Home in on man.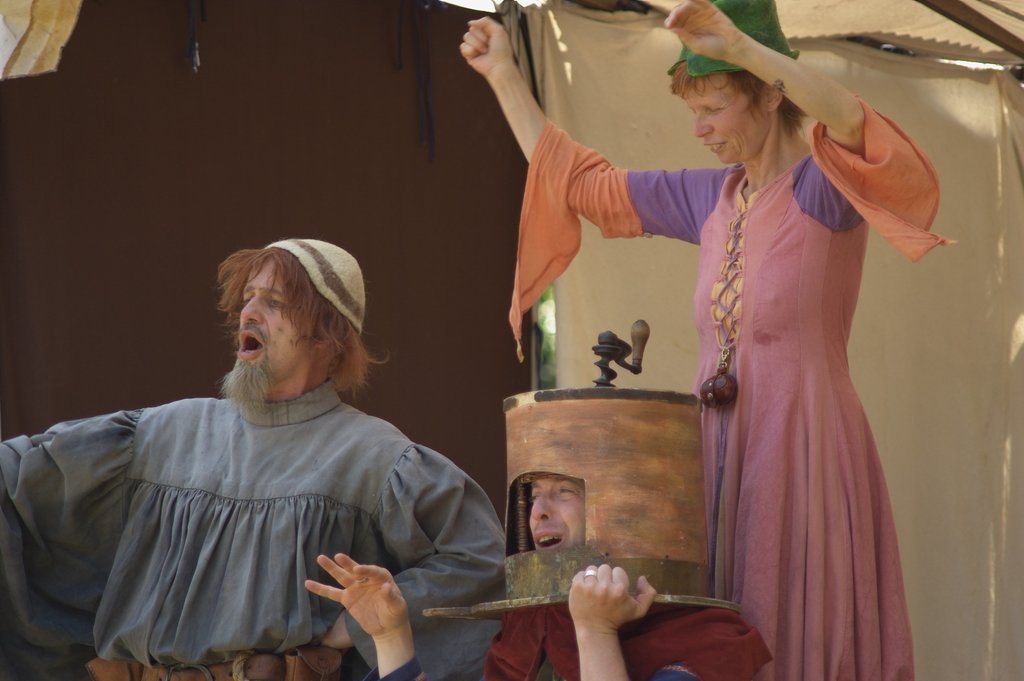
Homed in at bbox=[301, 389, 774, 680].
